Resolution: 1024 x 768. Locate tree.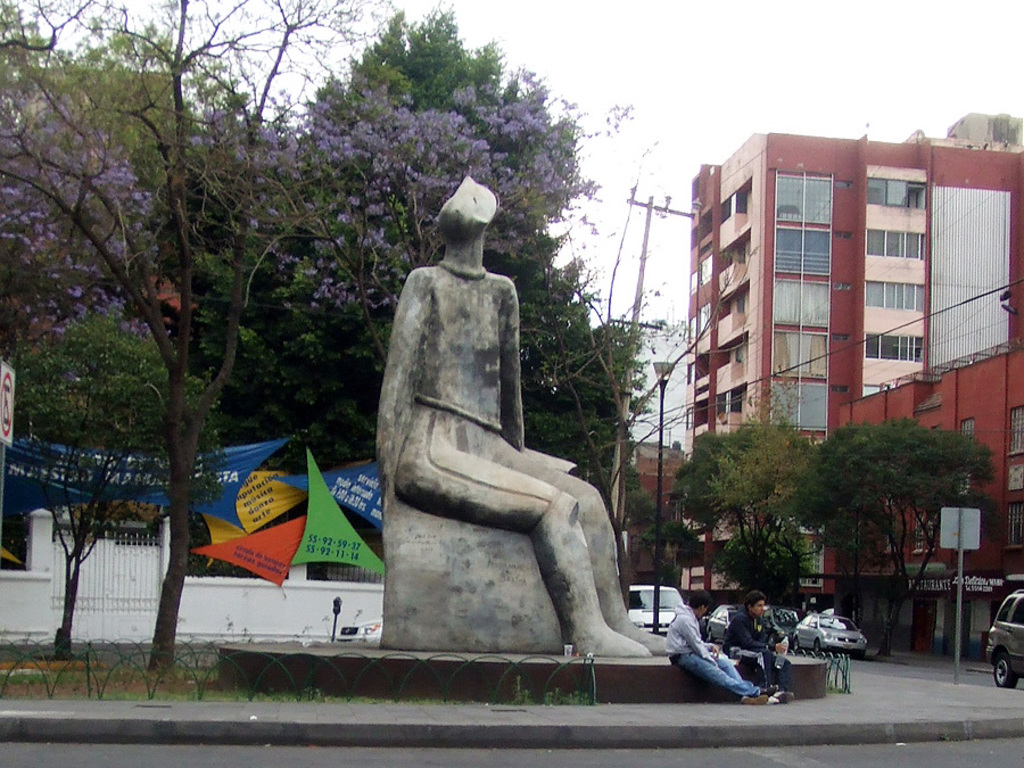
666 416 807 601.
